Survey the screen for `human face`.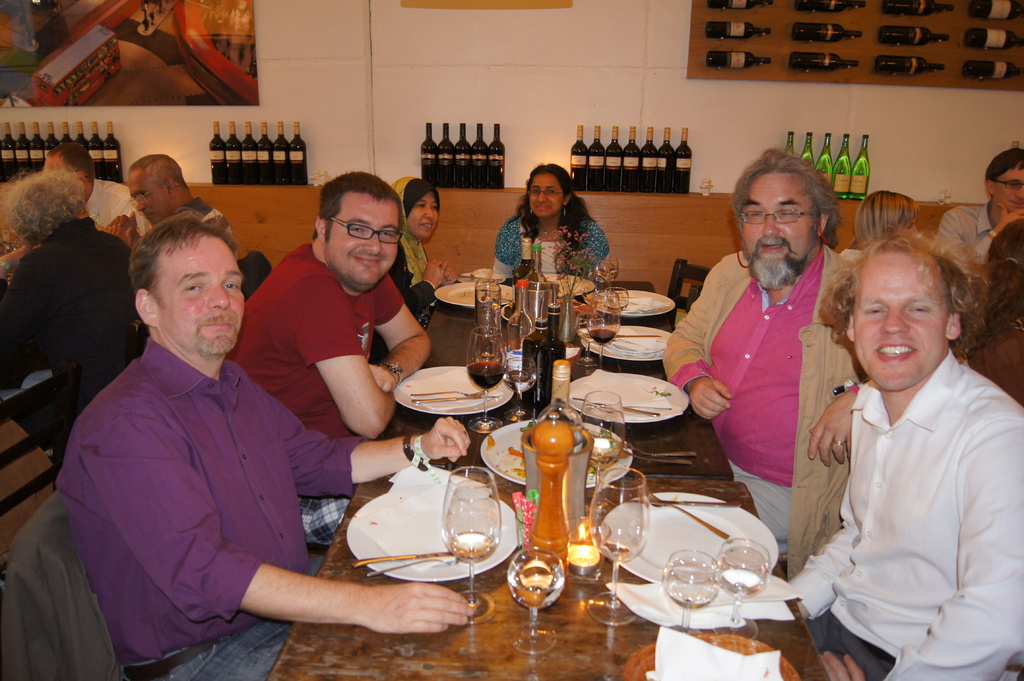
Survey found: x1=742 y1=170 x2=817 y2=292.
